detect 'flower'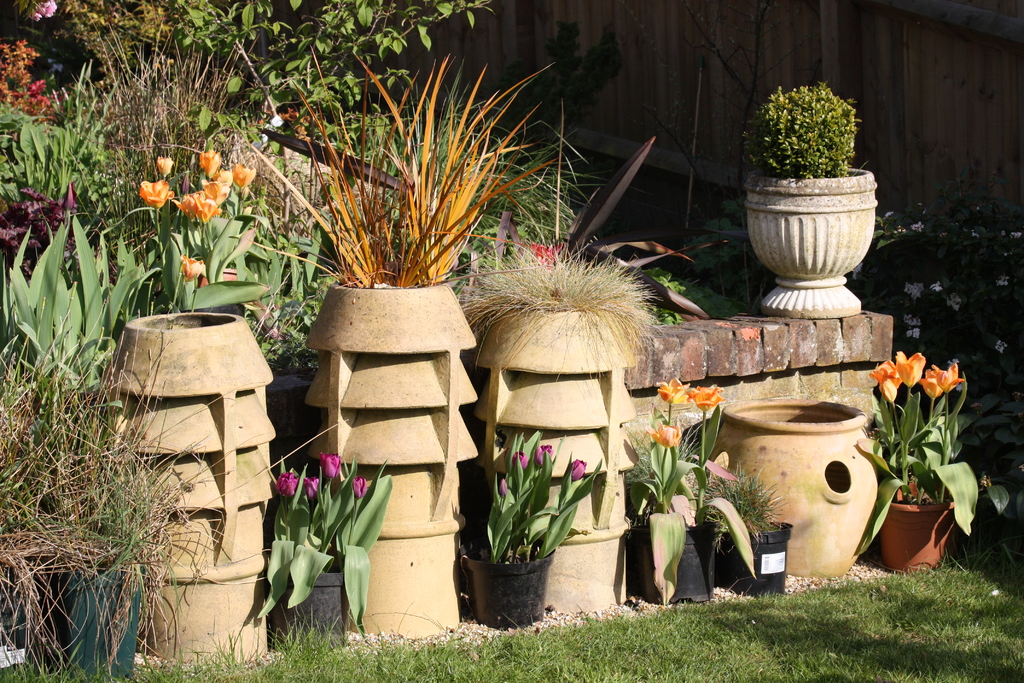
(930, 365, 960, 396)
